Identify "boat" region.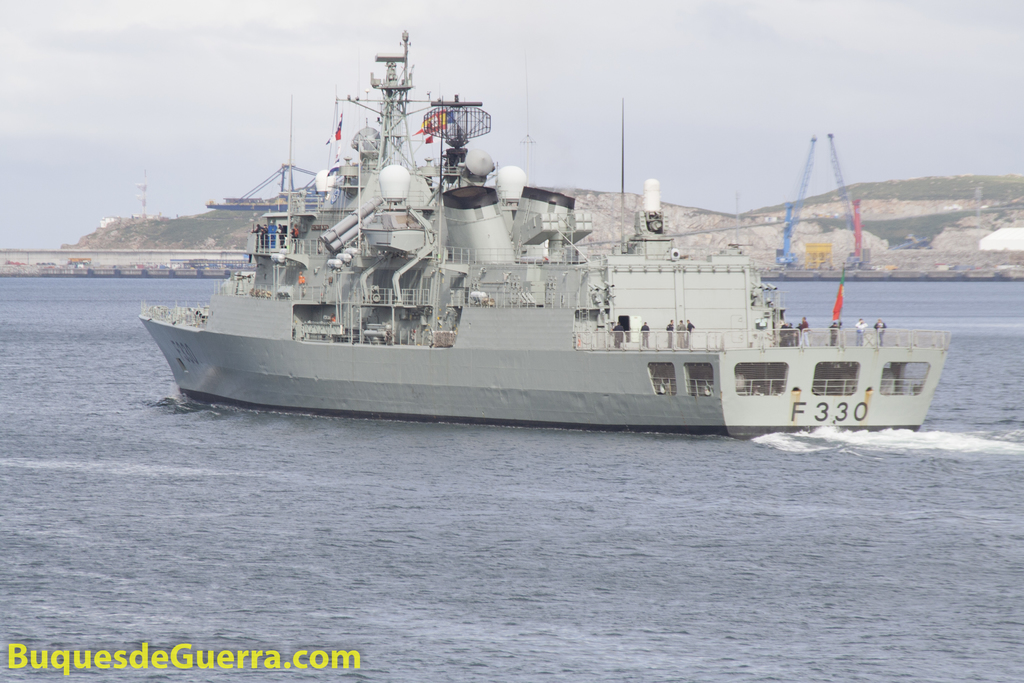
Region: (125,35,944,432).
